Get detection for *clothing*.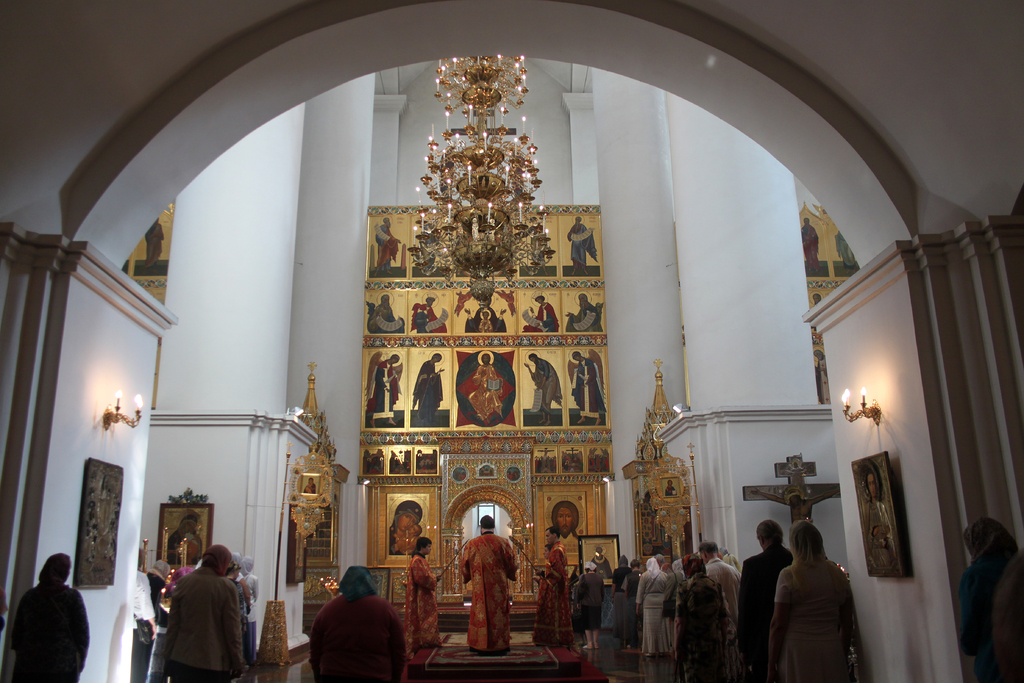
Detection: 8:577:89:682.
